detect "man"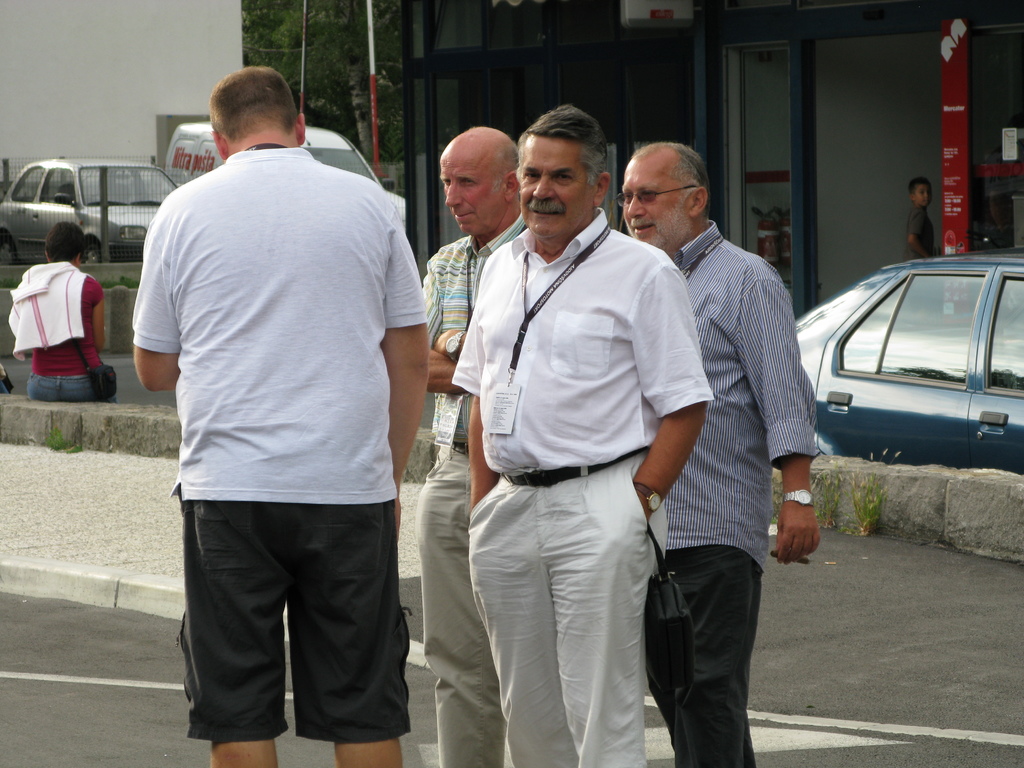
locate(120, 55, 445, 766)
